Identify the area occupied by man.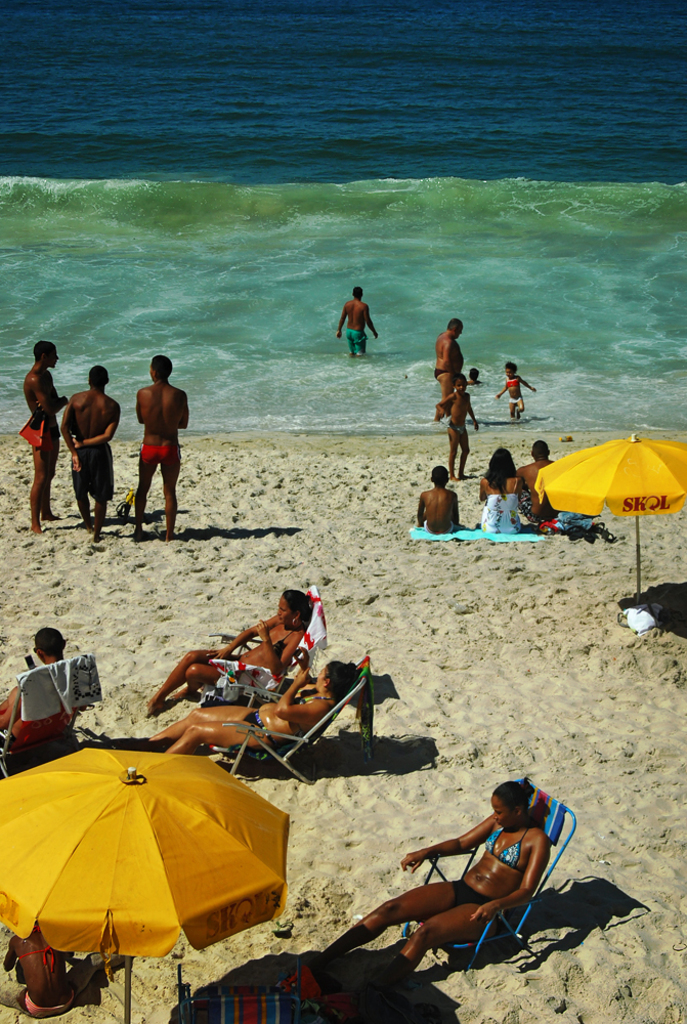
Area: (left=0, top=626, right=83, bottom=757).
